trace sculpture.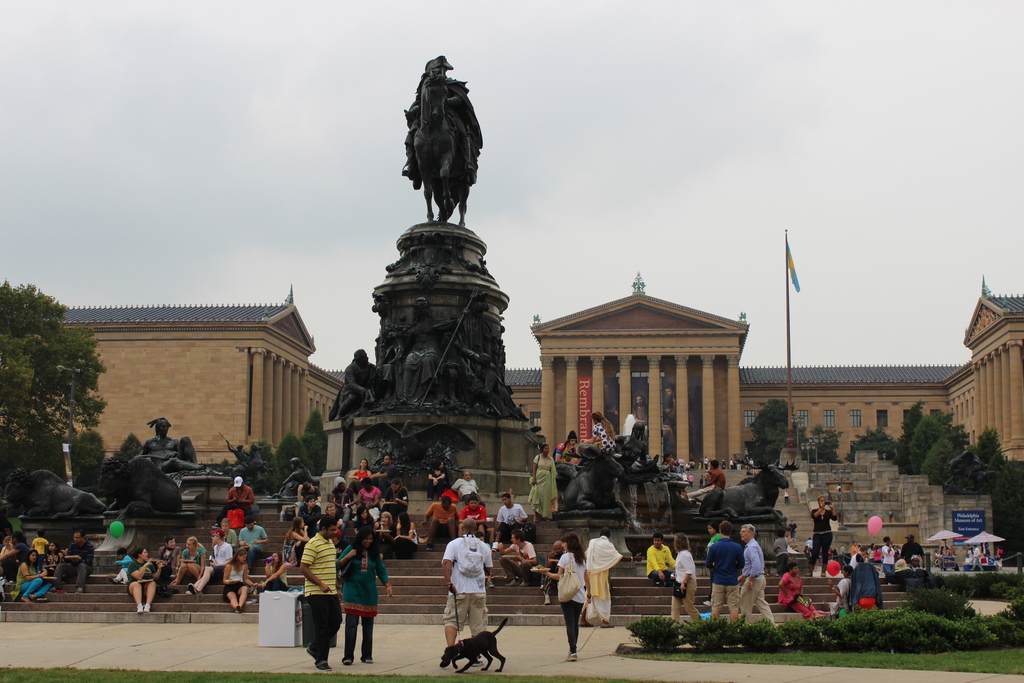
Traced to pyautogui.locateOnScreen(212, 429, 269, 491).
